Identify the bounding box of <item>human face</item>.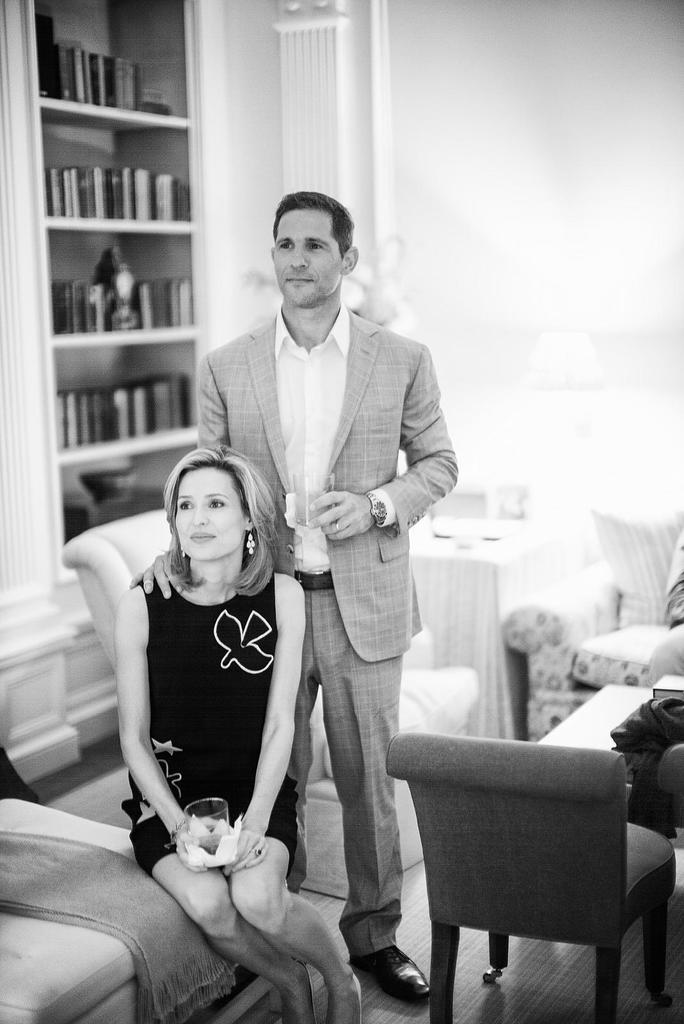
(left=274, top=211, right=340, bottom=305).
